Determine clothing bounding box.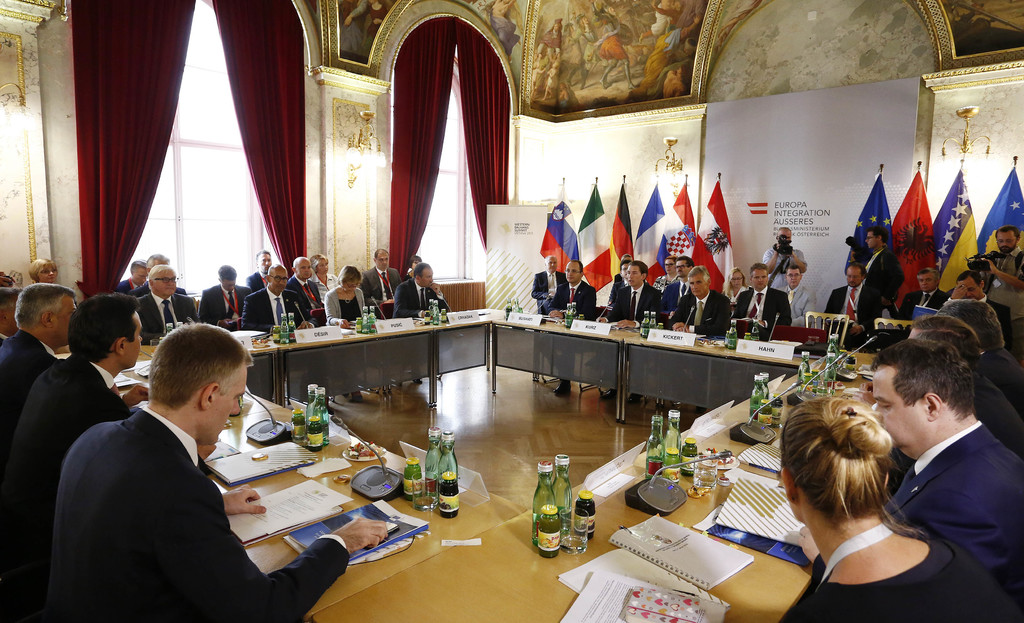
Determined: (666, 288, 732, 335).
